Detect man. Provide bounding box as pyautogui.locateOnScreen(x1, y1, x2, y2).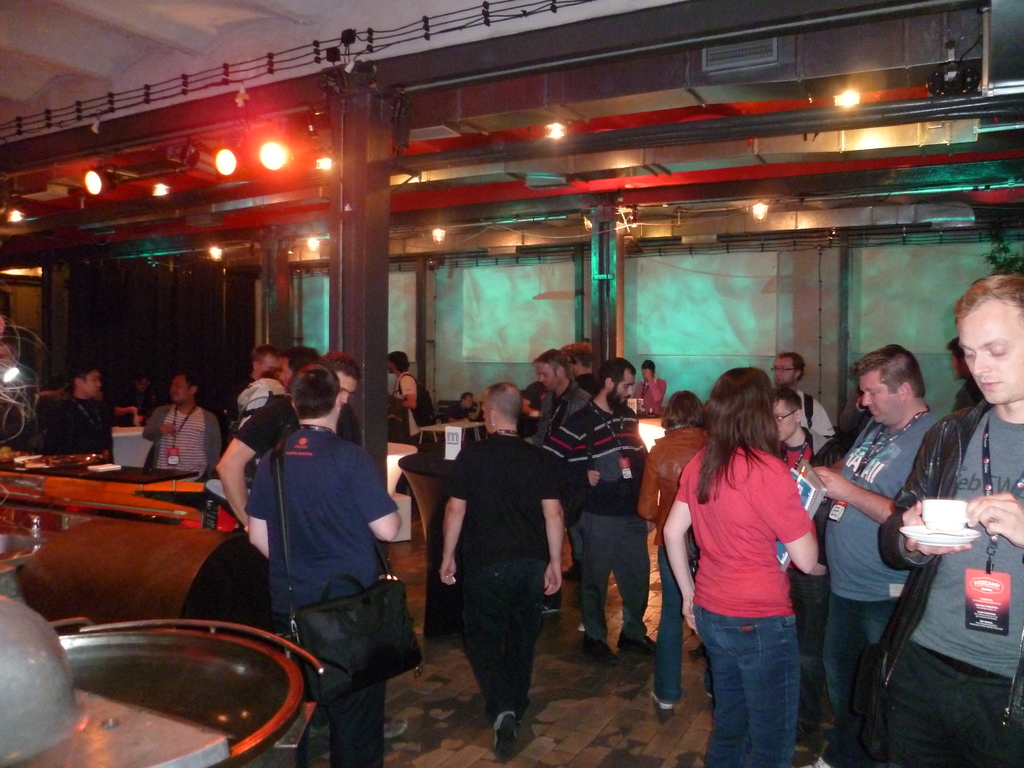
pyautogui.locateOnScreen(521, 344, 593, 622).
